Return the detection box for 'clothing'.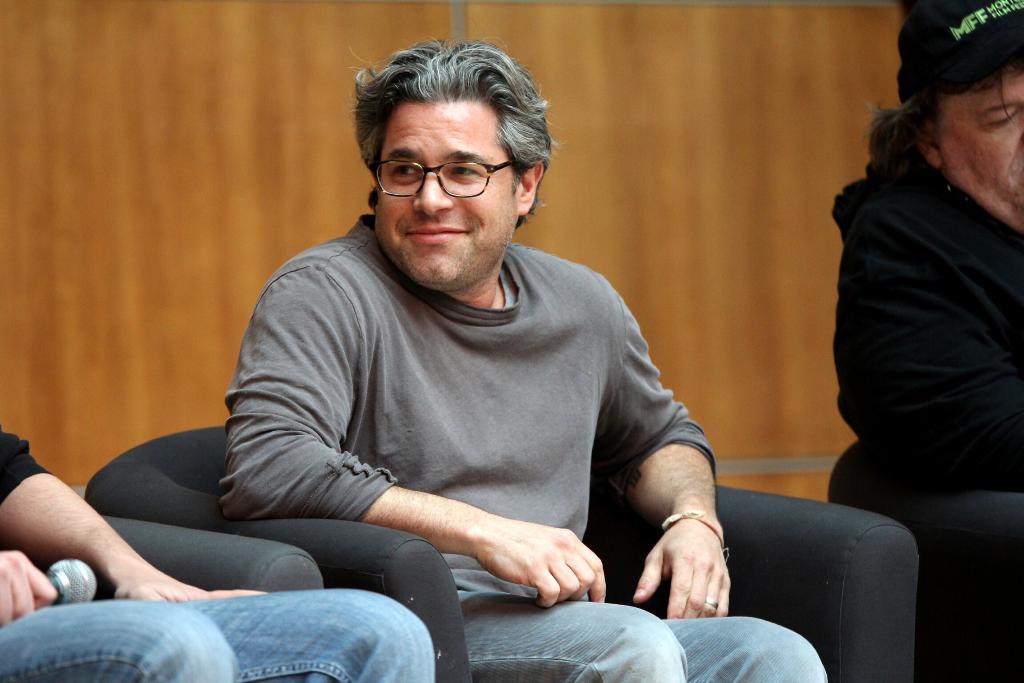
locate(842, 154, 1023, 659).
